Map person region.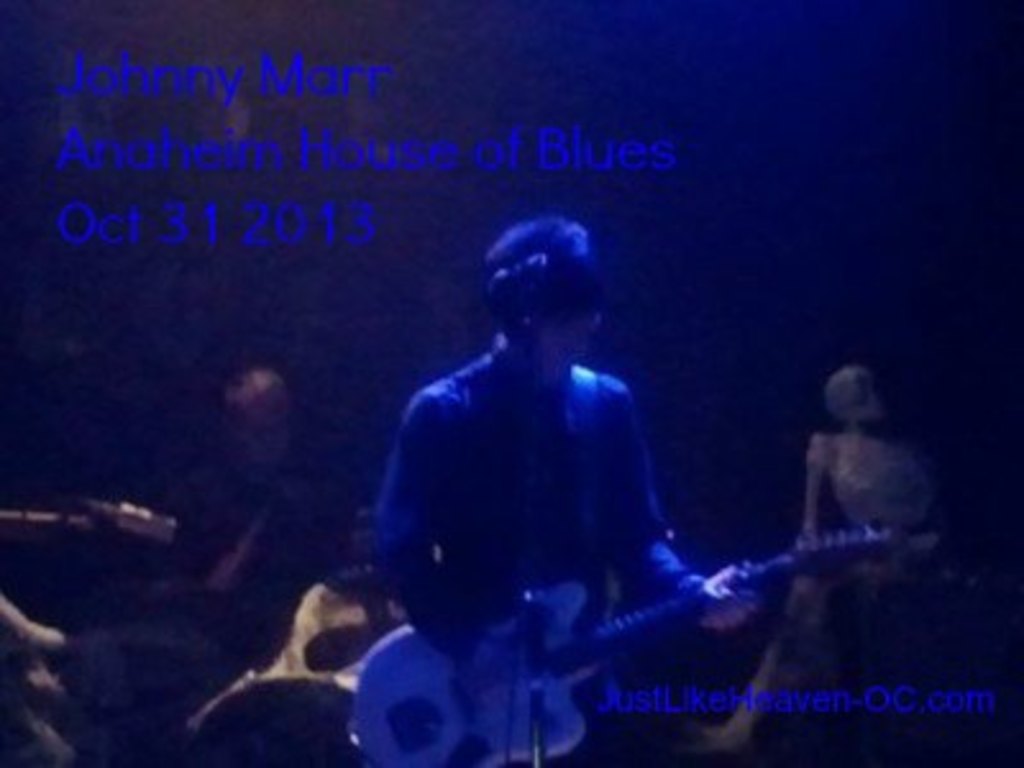
Mapped to locate(351, 210, 755, 765).
